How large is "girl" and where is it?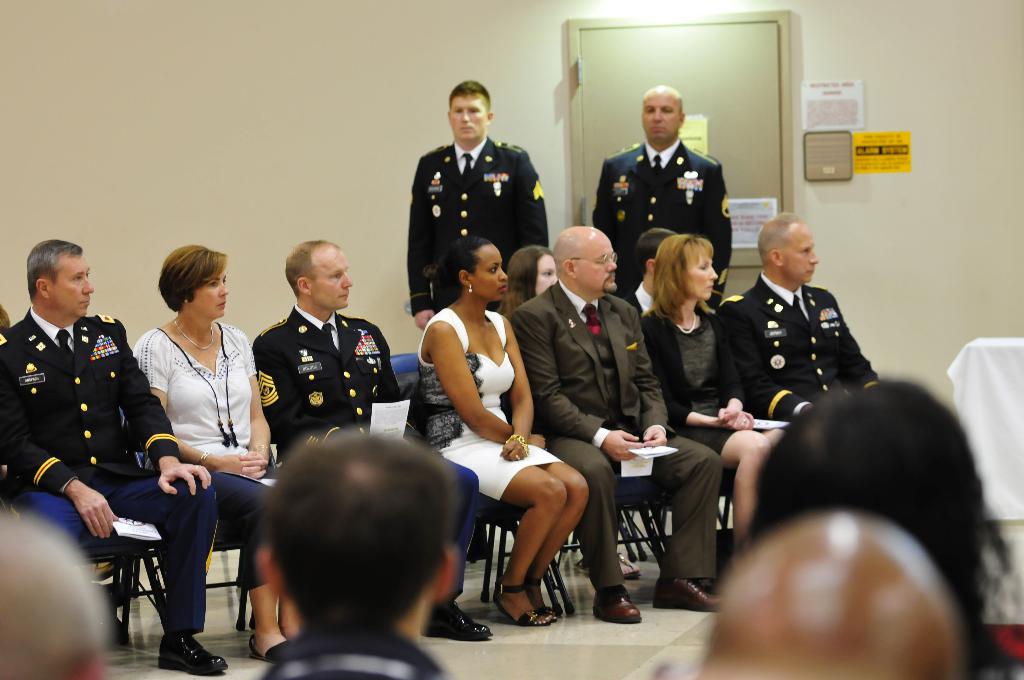
Bounding box: 411 236 588 627.
